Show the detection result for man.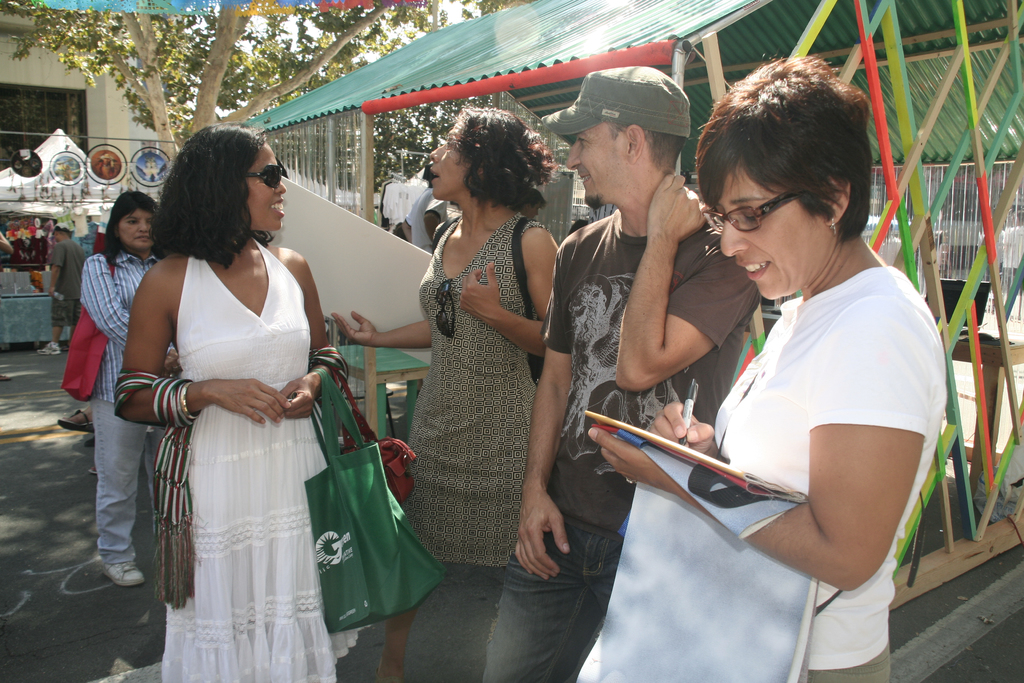
l=479, t=65, r=765, b=682.
